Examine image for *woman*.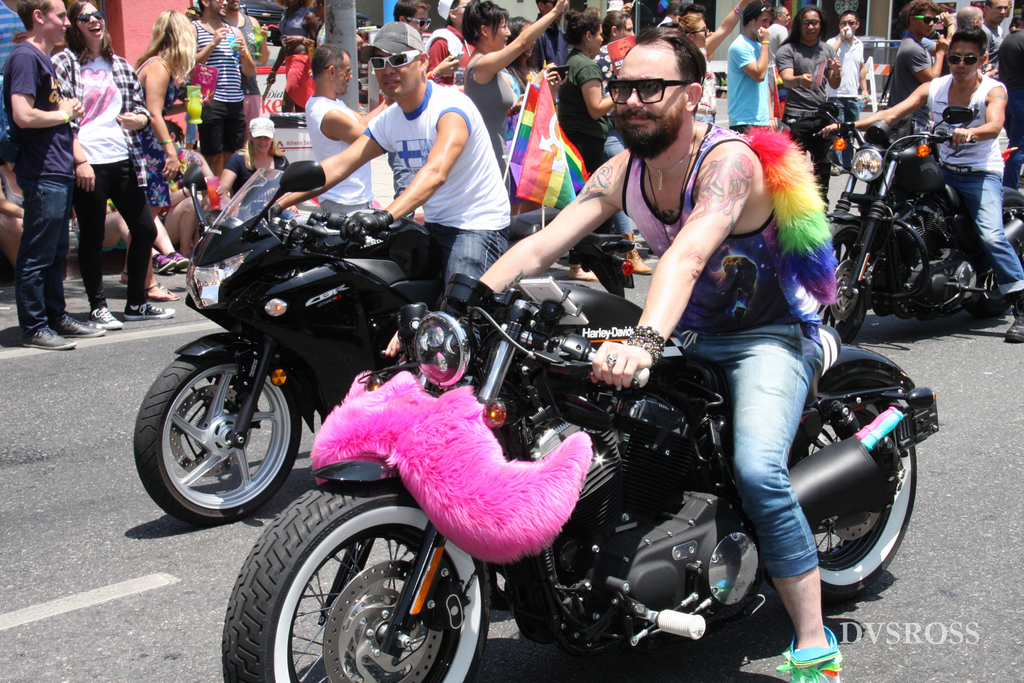
Examination result: {"left": 461, "top": 0, "right": 572, "bottom": 177}.
